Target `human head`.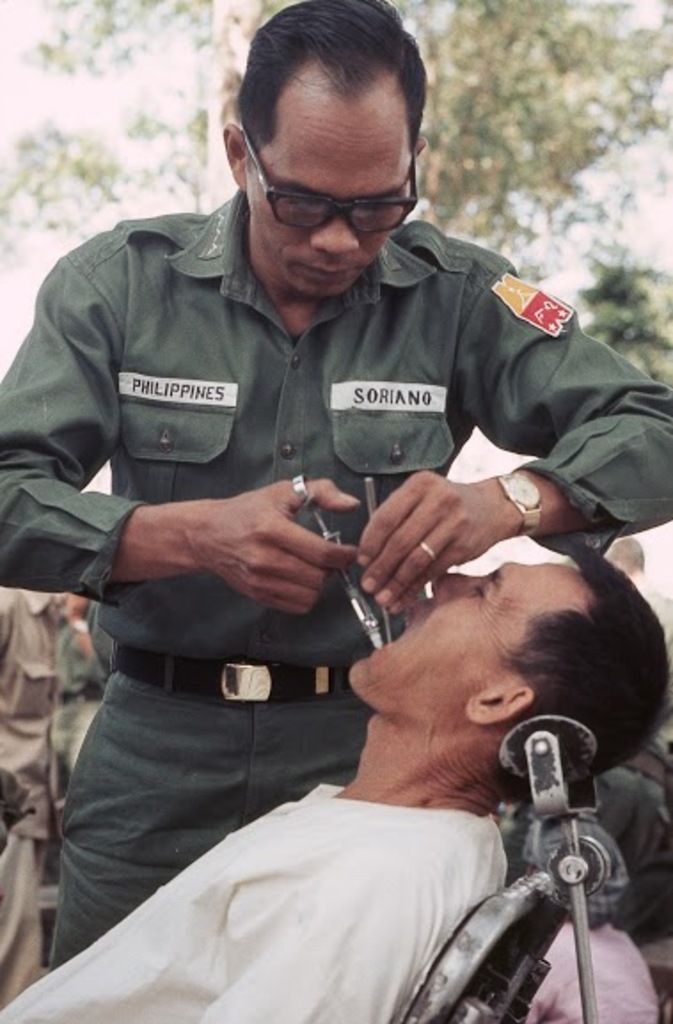
Target region: <box>222,0,428,295</box>.
